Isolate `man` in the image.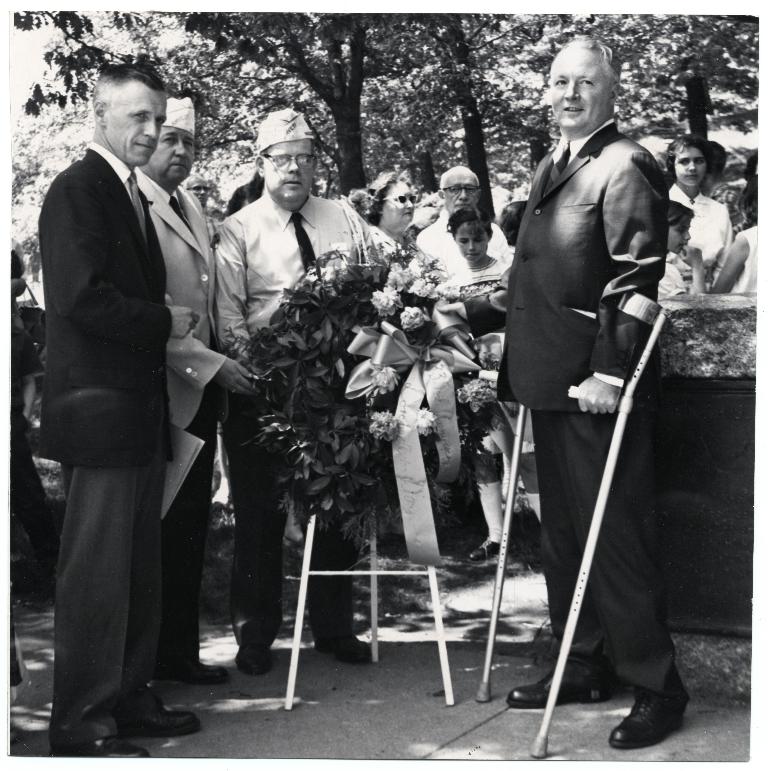
Isolated region: x1=38 y1=63 x2=201 y2=757.
